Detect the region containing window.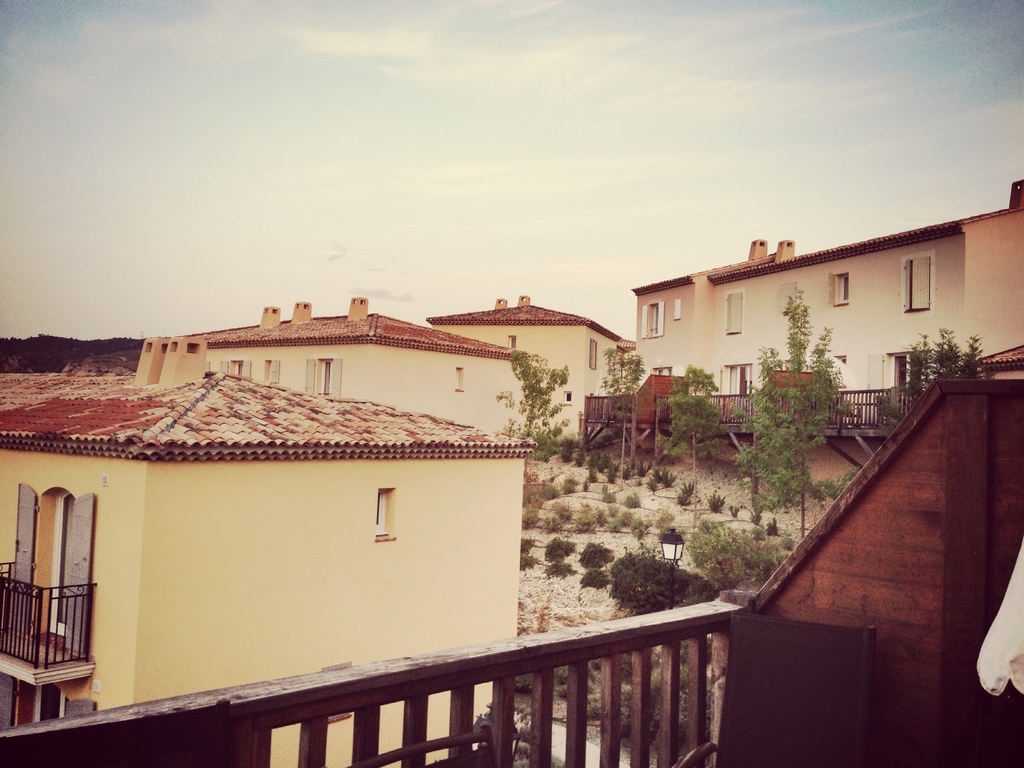
box(227, 359, 244, 378).
